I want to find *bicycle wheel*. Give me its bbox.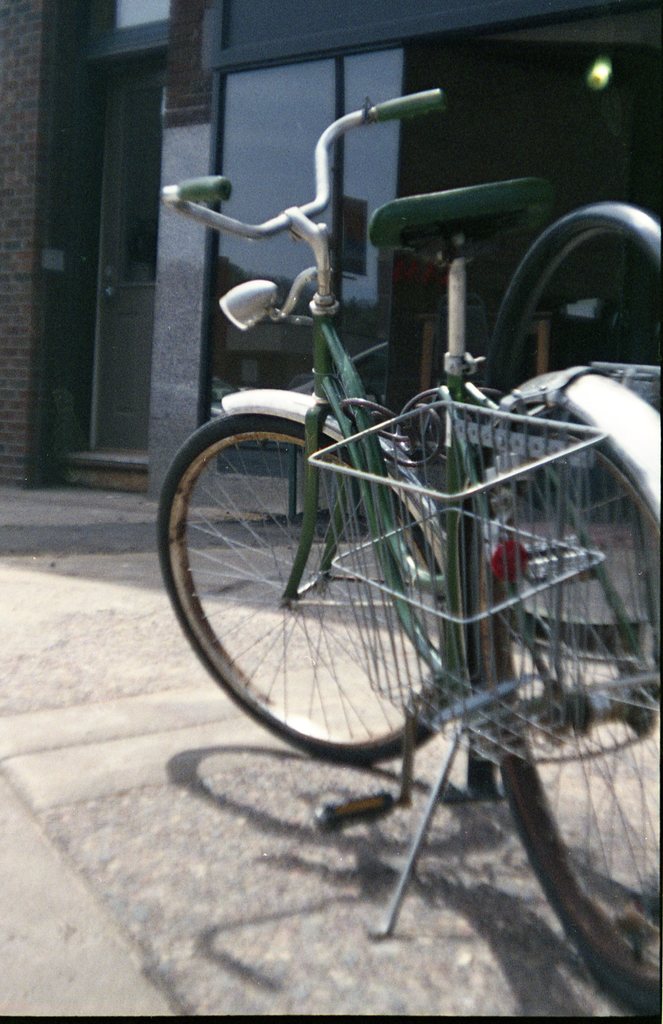
<bbox>466, 407, 662, 1007</bbox>.
